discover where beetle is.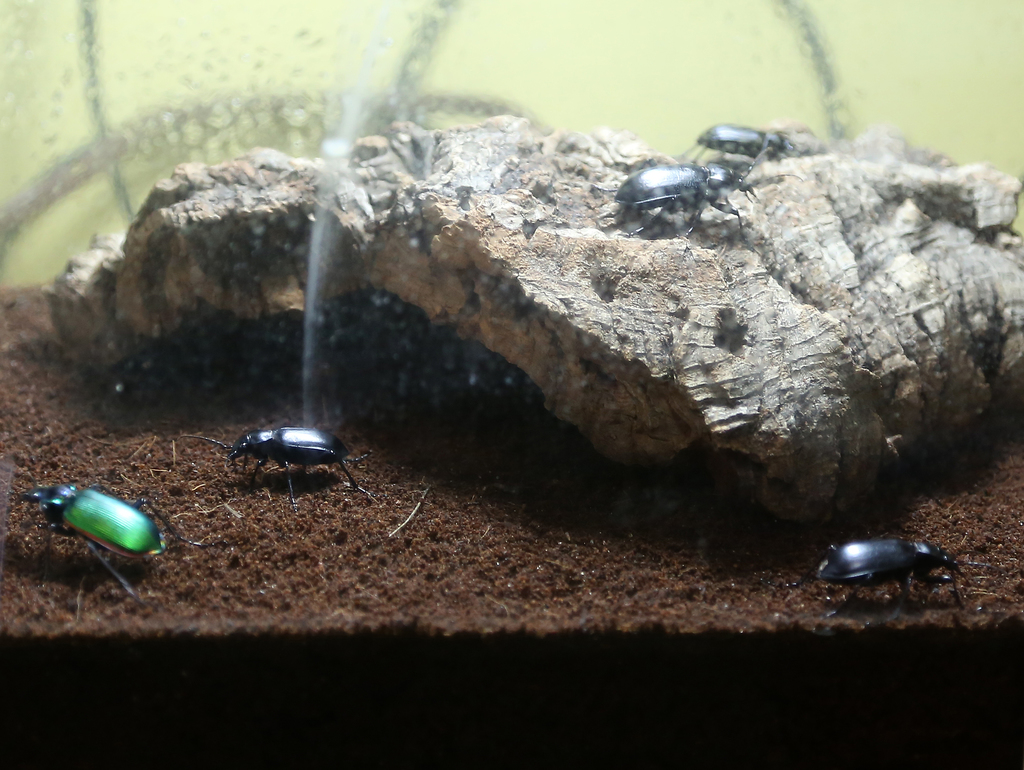
Discovered at (x1=214, y1=413, x2=362, y2=501).
